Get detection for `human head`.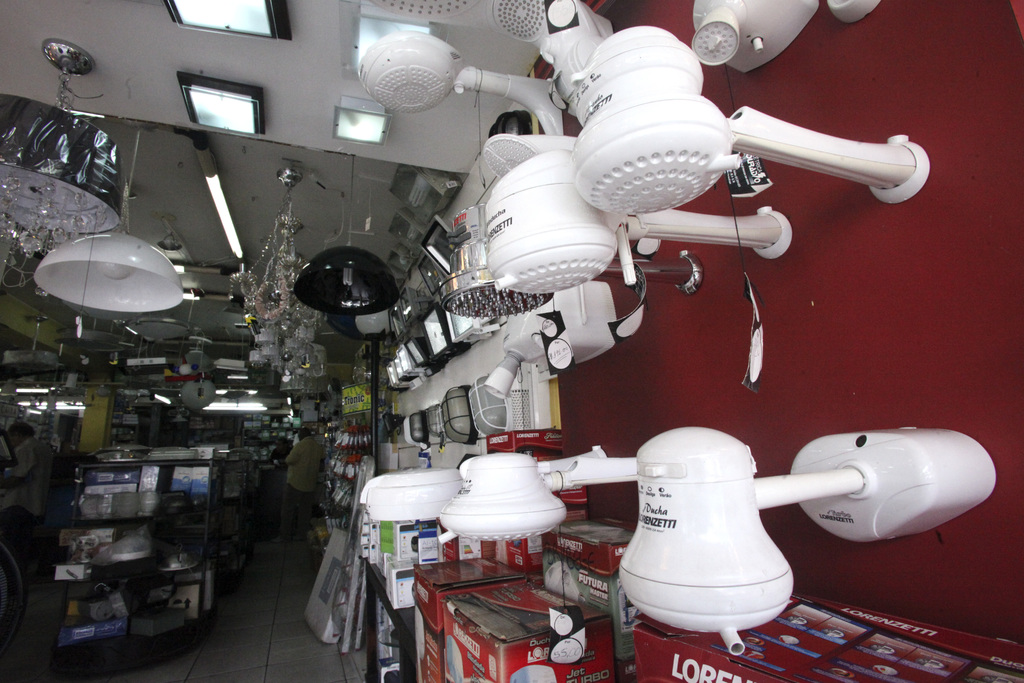
Detection: pyautogui.locateOnScreen(276, 440, 286, 450).
